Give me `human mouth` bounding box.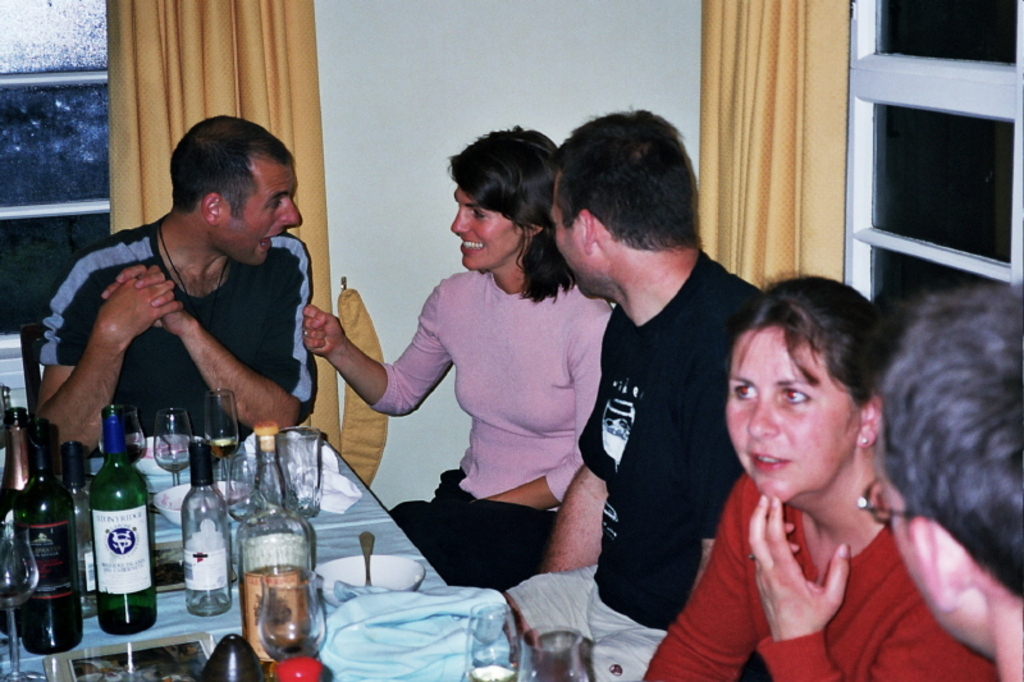
left=255, top=230, right=288, bottom=248.
